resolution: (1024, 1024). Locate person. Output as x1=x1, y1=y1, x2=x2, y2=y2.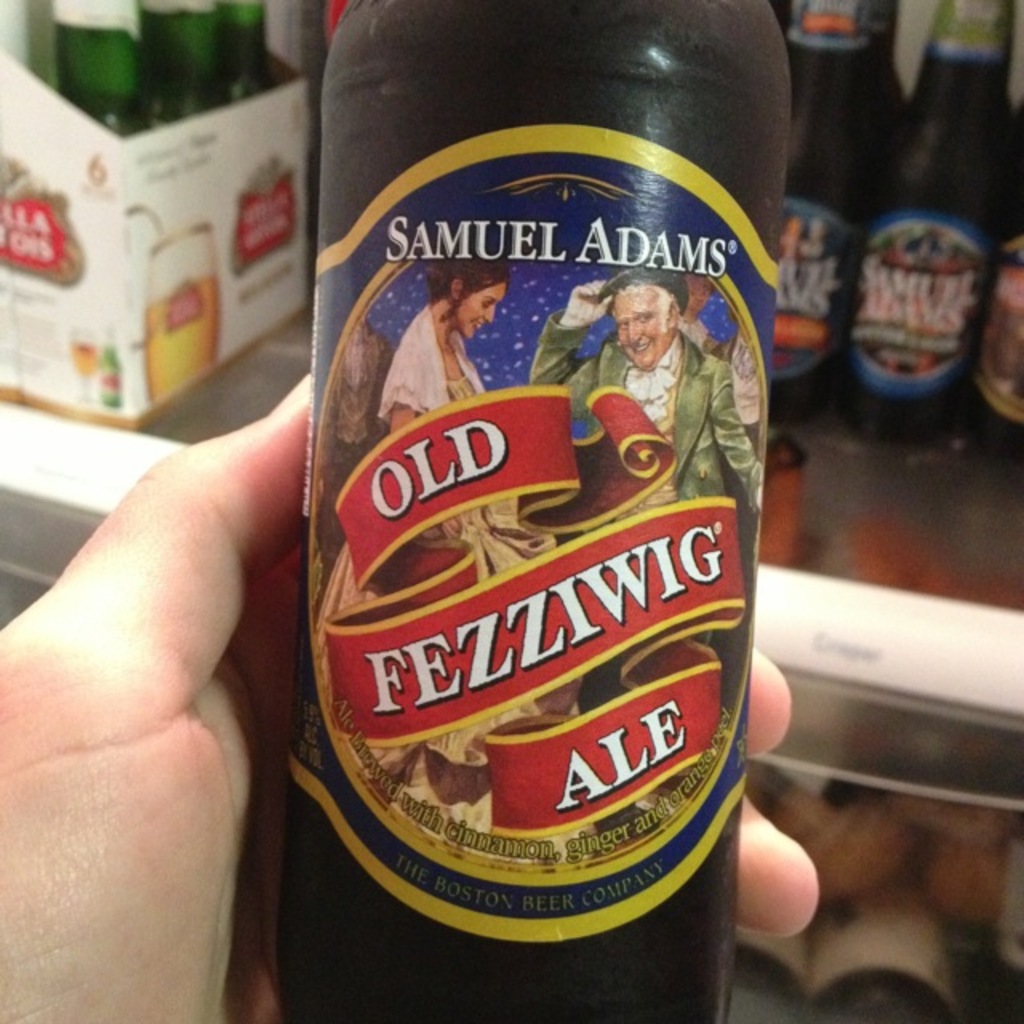
x1=0, y1=370, x2=821, y2=1022.
